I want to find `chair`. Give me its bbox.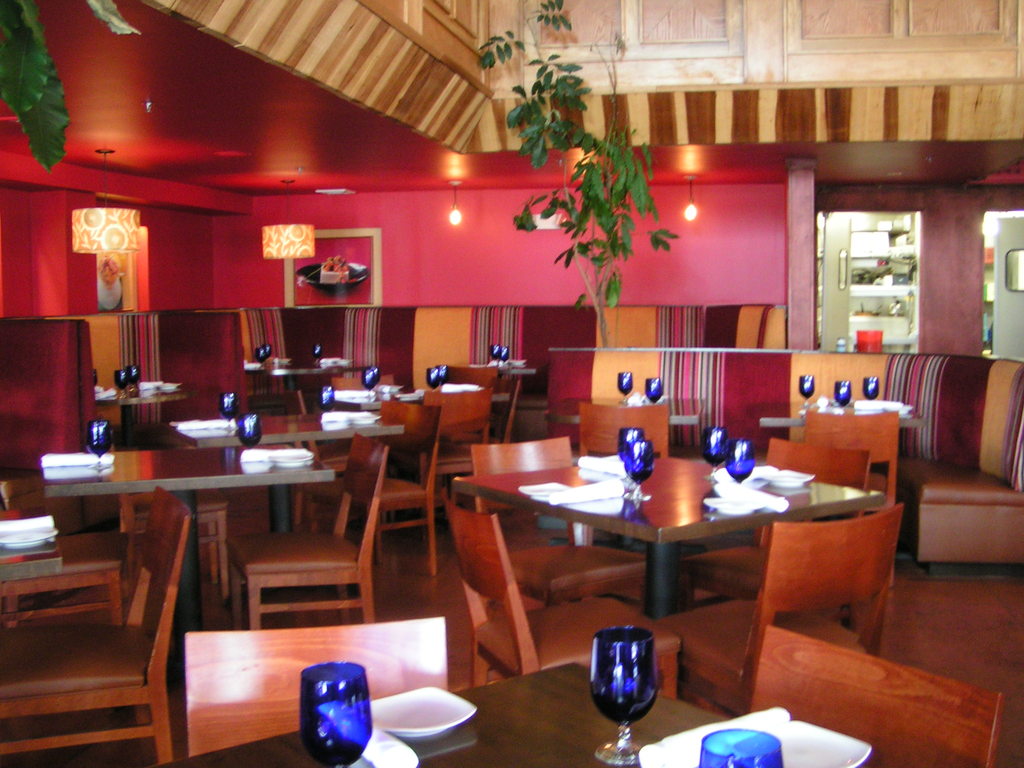
<bbox>803, 404, 900, 501</bbox>.
